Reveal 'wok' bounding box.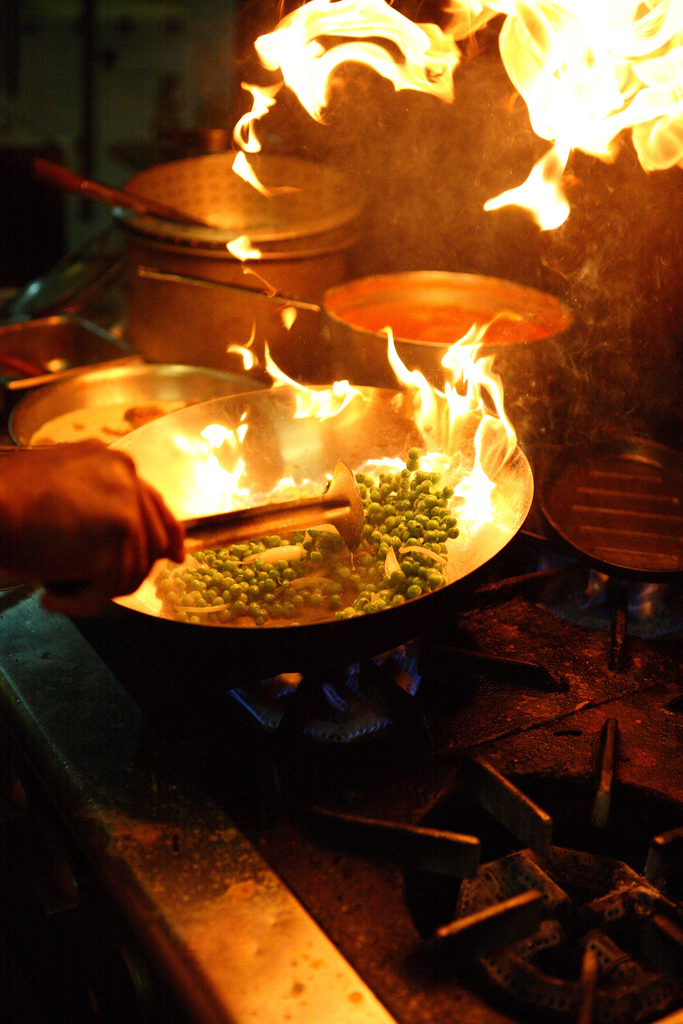
Revealed: box(39, 375, 565, 685).
